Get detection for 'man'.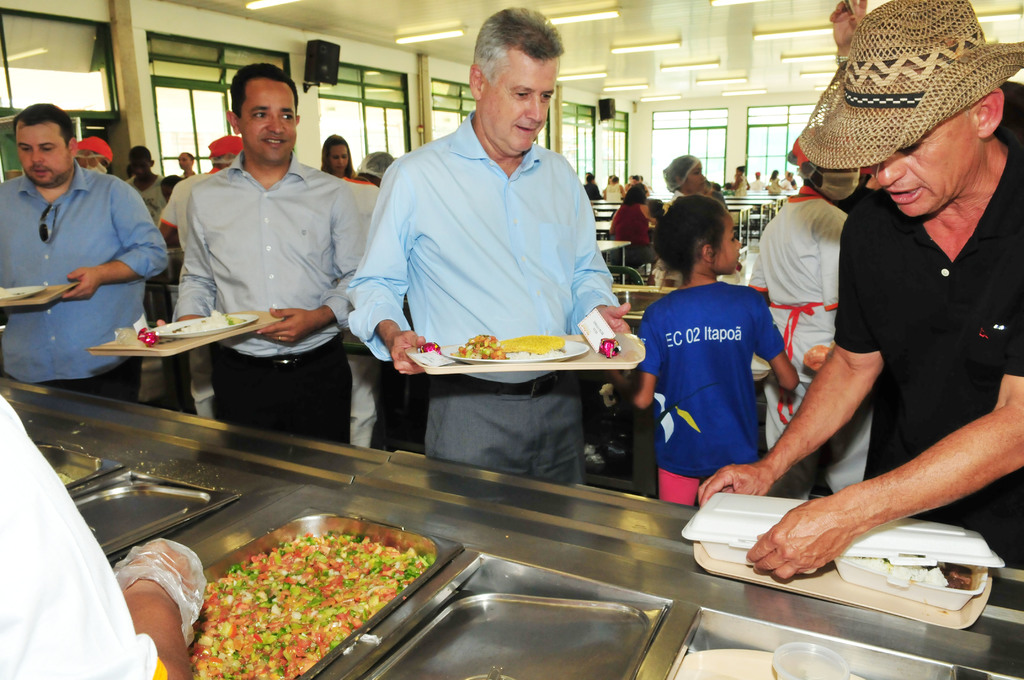
Detection: 176,151,196,179.
